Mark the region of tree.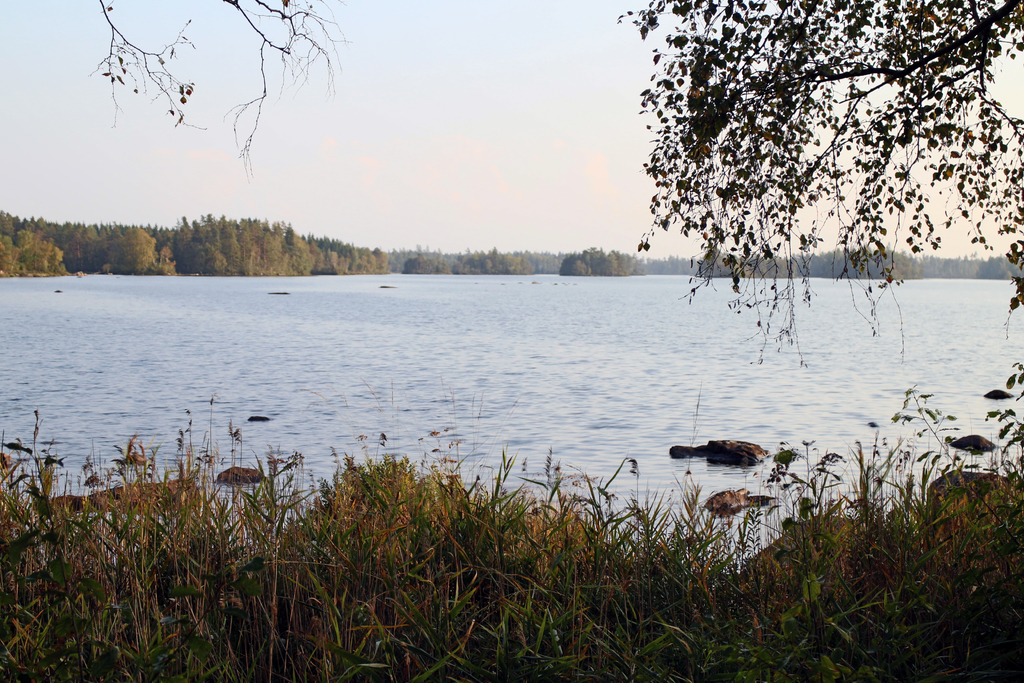
Region: bbox(92, 0, 351, 175).
